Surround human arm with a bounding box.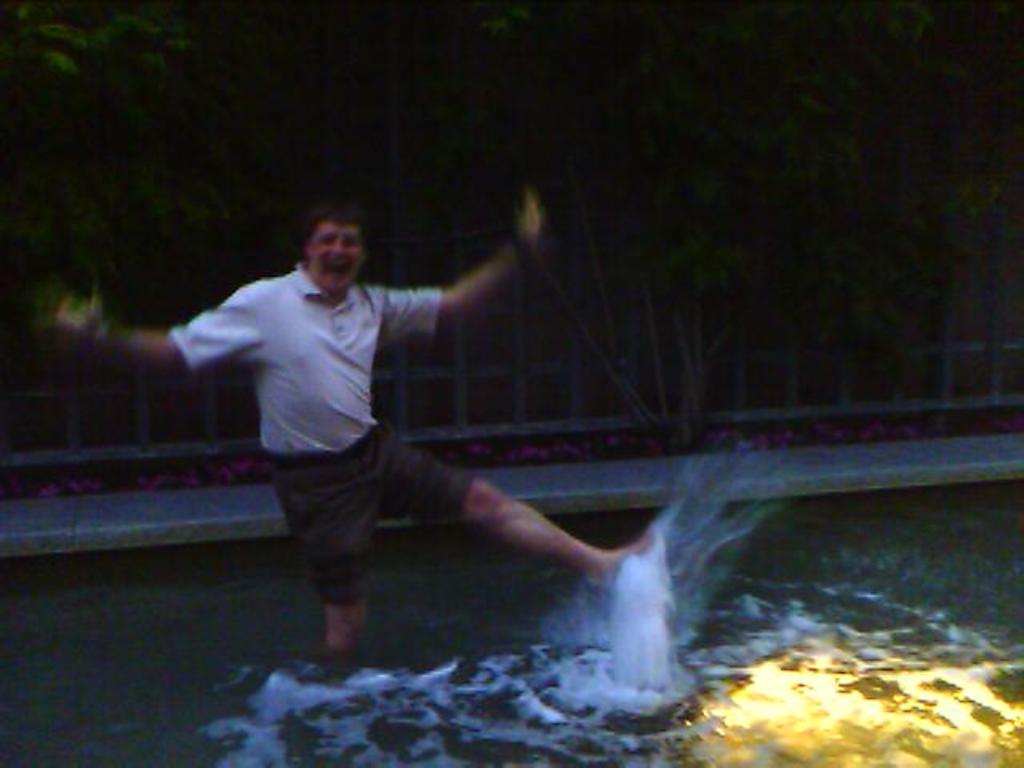
[22, 274, 264, 373].
